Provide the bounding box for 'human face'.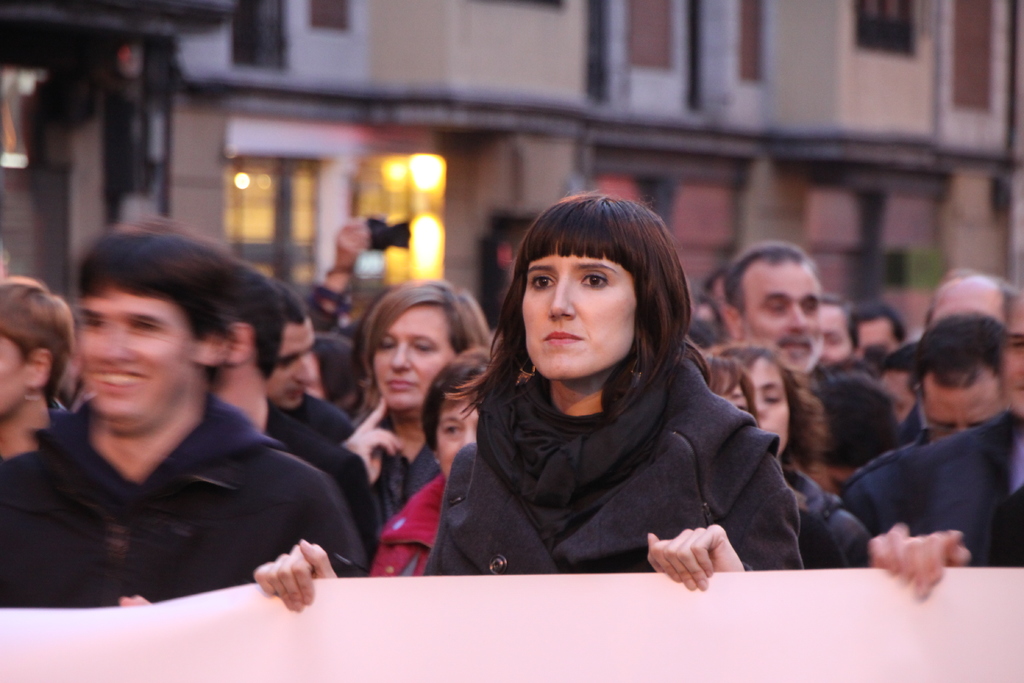
bbox=(435, 398, 481, 475).
